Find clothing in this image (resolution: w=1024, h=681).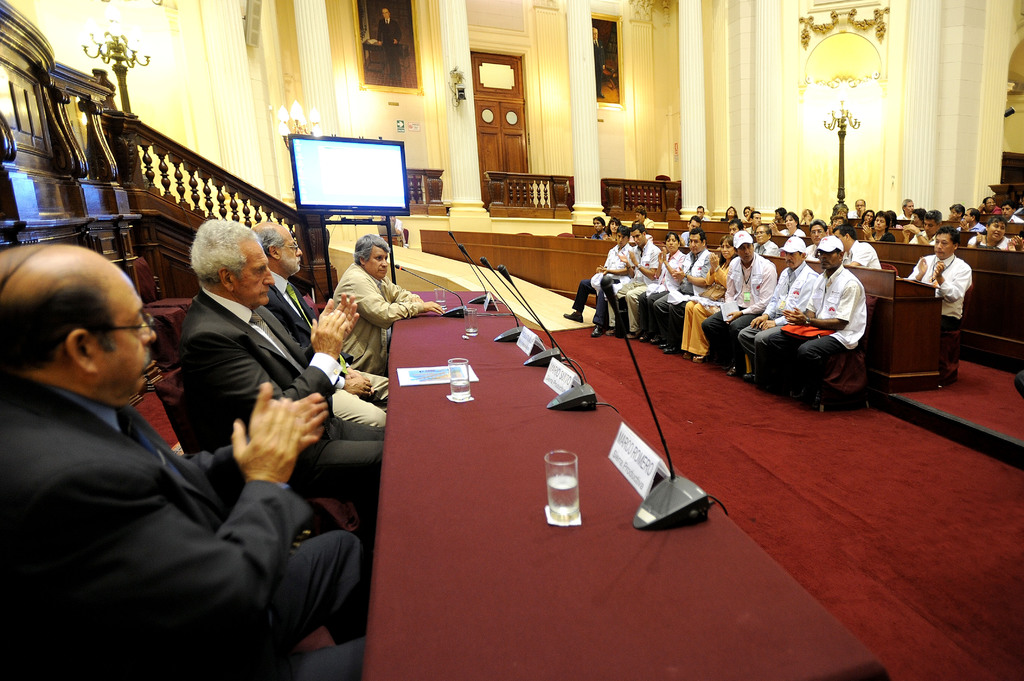
x1=10 y1=287 x2=316 y2=674.
